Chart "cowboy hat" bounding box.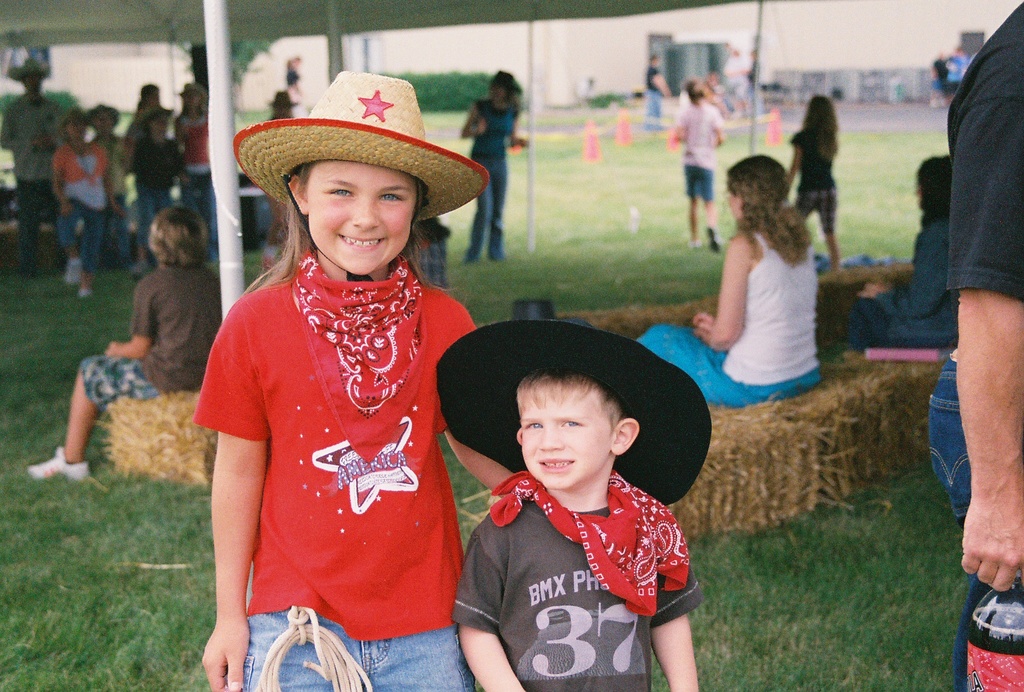
Charted: <region>486, 69, 524, 98</region>.
